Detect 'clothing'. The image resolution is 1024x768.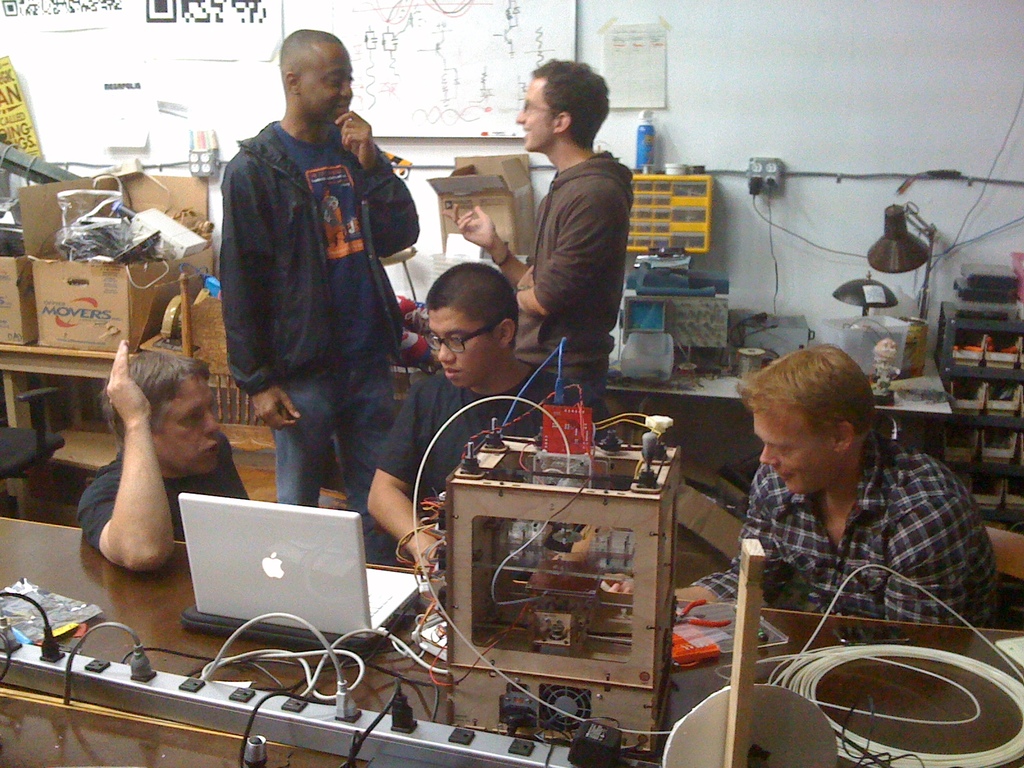
BBox(687, 434, 1003, 648).
